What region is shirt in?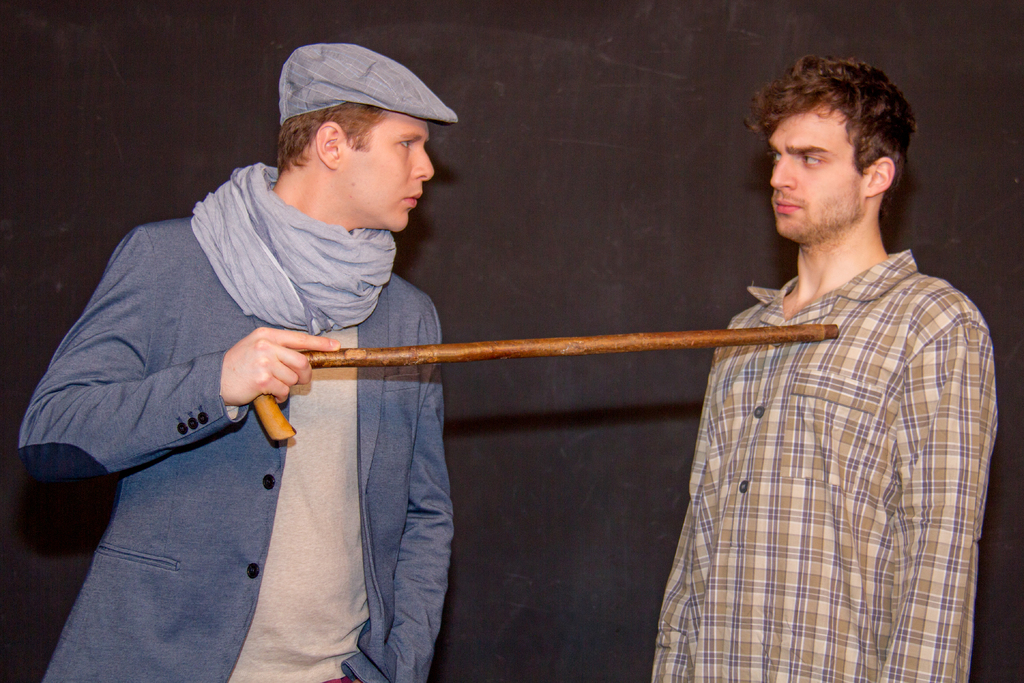
(652, 247, 1002, 682).
